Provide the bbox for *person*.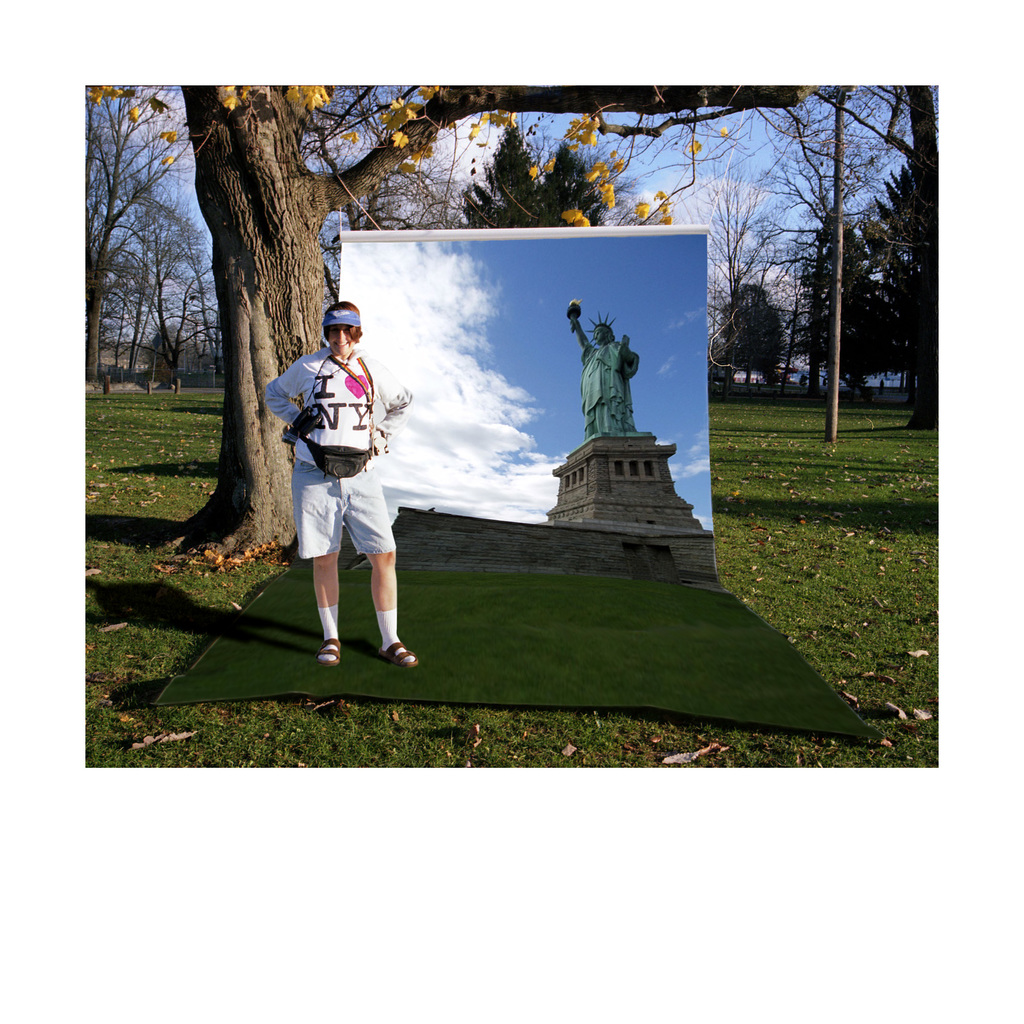
[565,307,643,445].
